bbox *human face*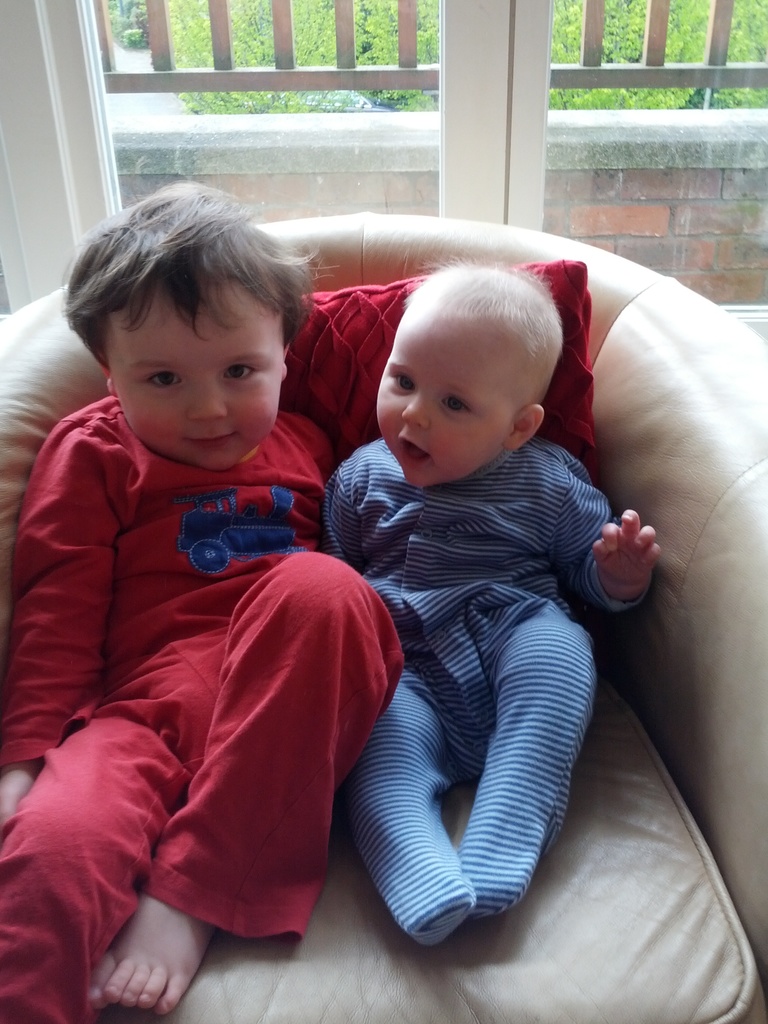
378:310:506:485
